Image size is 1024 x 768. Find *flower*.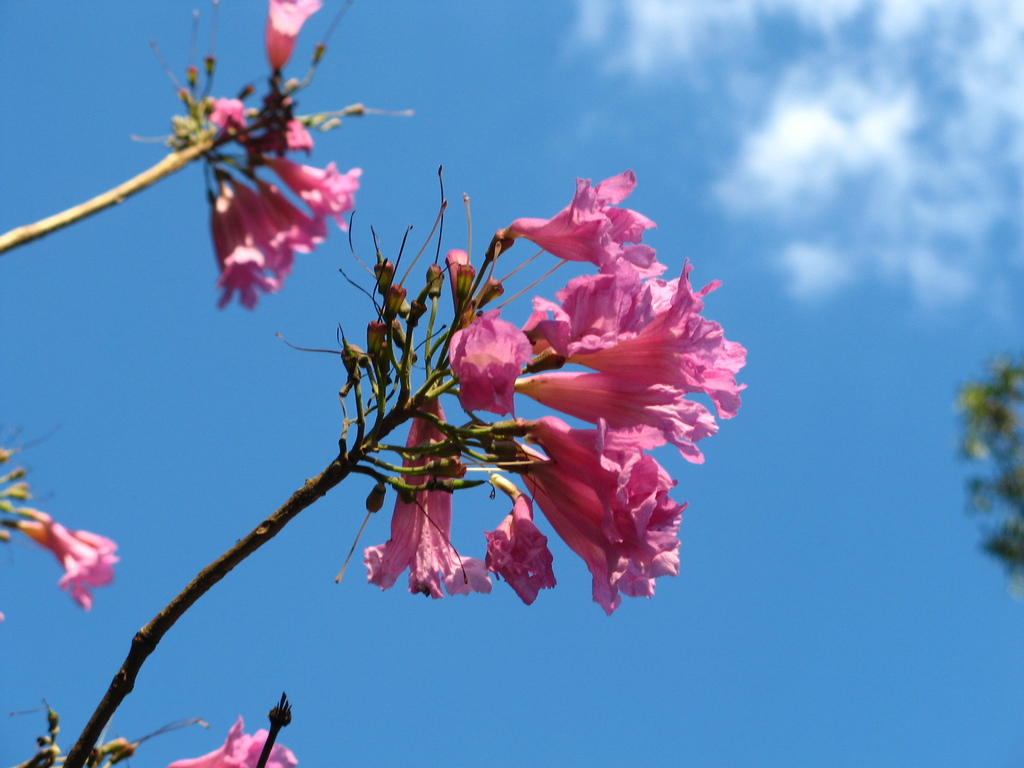
<region>166, 717, 301, 767</region>.
